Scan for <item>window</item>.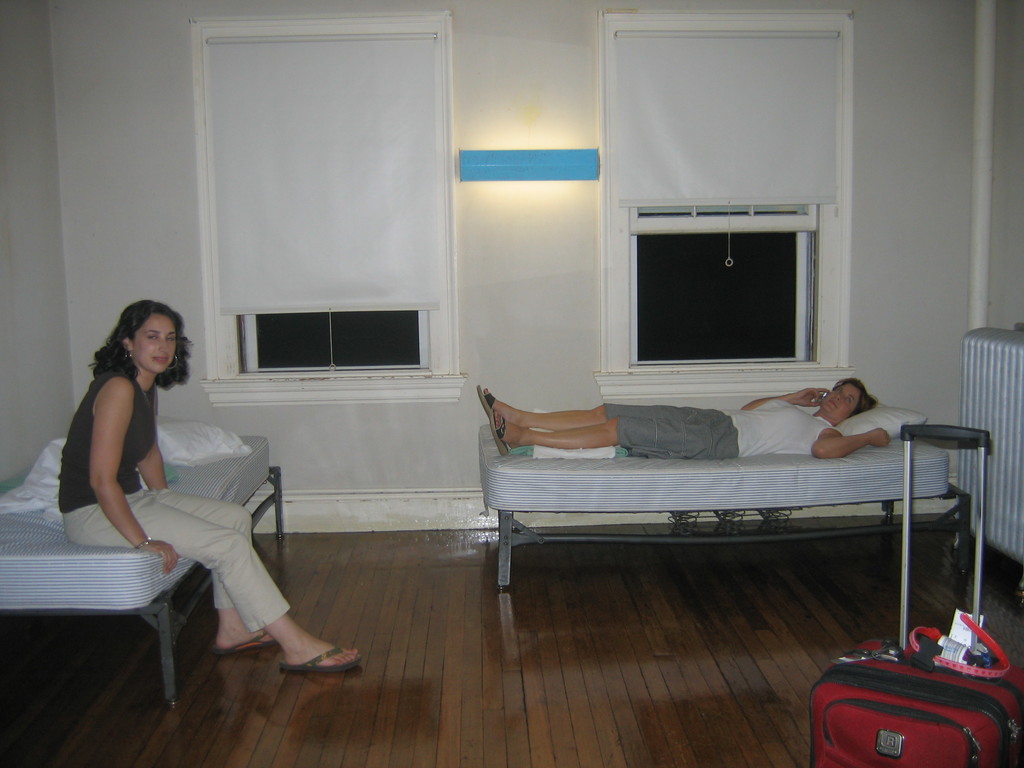
Scan result: (left=223, top=267, right=441, bottom=376).
